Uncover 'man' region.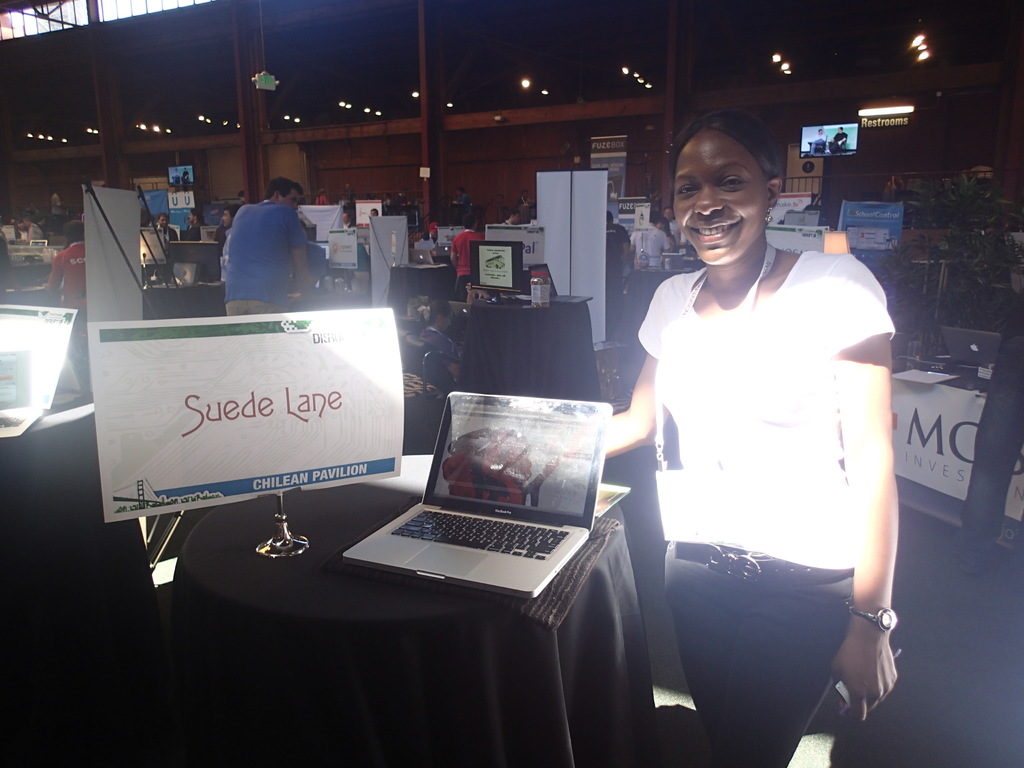
Uncovered: region(216, 209, 236, 239).
